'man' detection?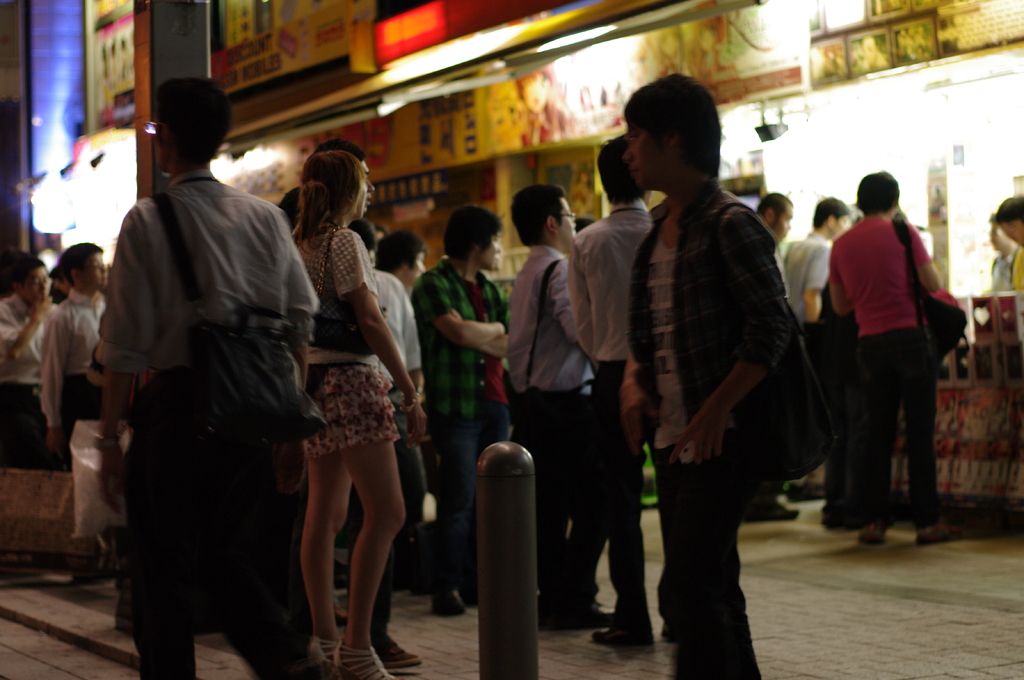
crop(406, 202, 511, 619)
